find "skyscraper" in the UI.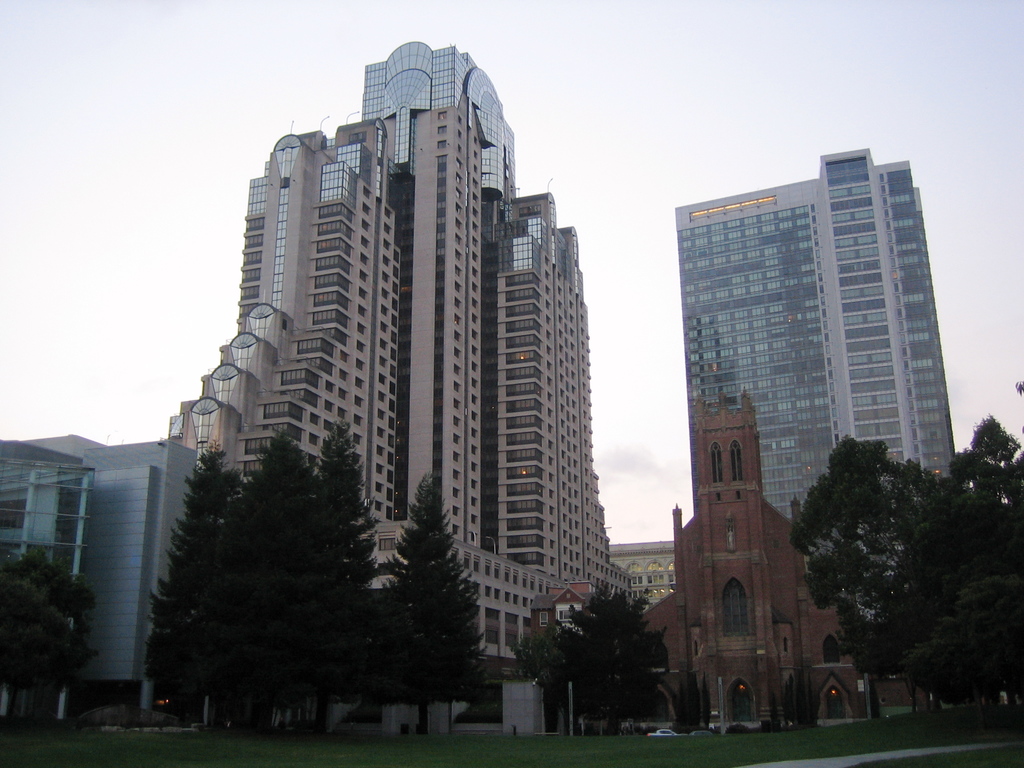
UI element at [674, 142, 922, 547].
